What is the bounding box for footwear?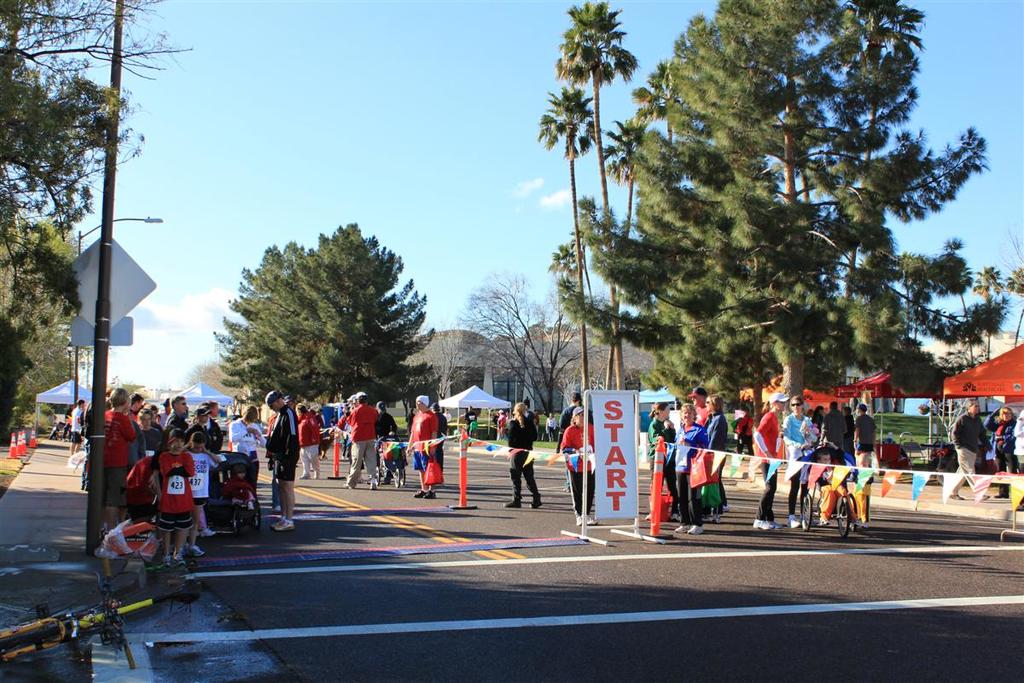
687, 522, 705, 534.
